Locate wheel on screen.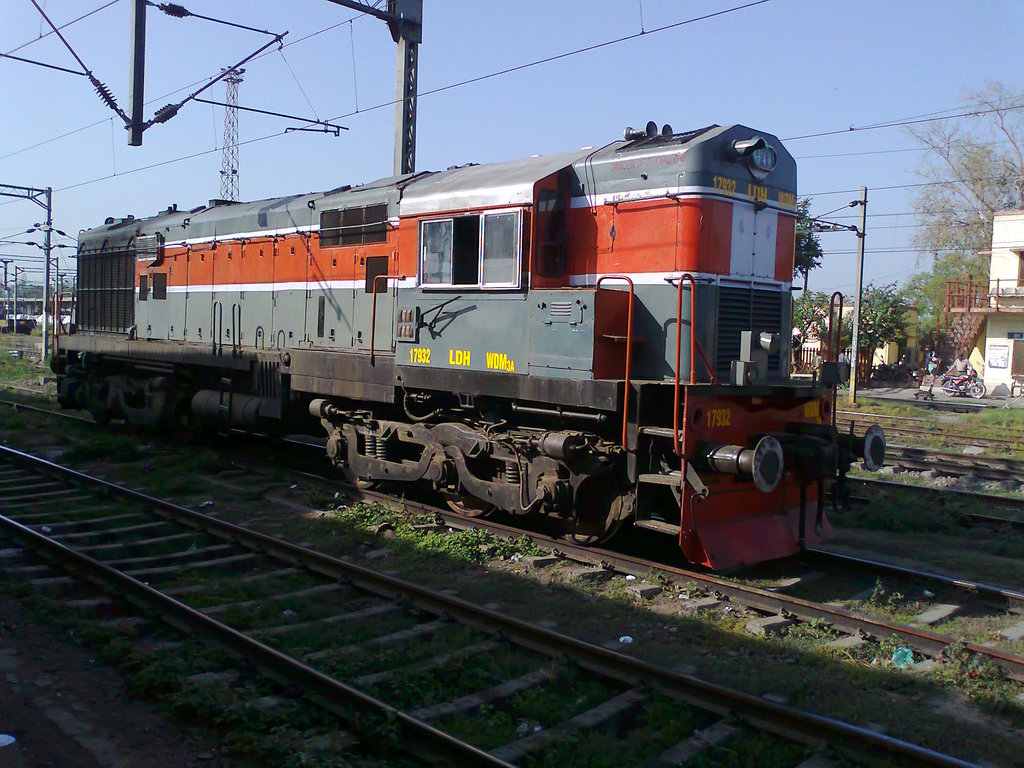
On screen at <box>443,427,496,517</box>.
